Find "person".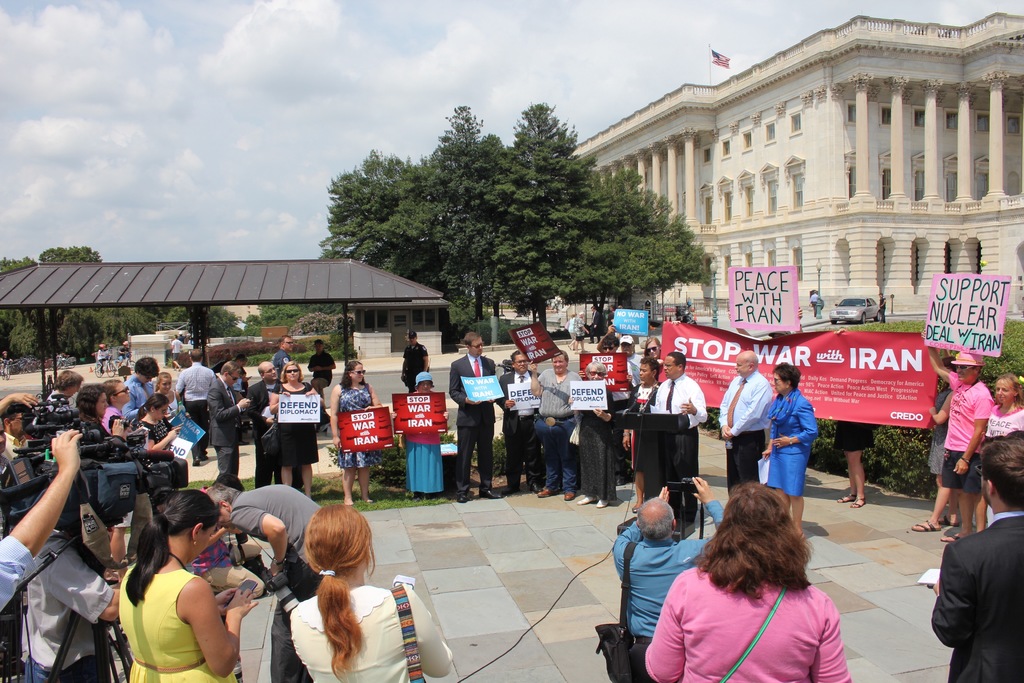
BBox(0, 394, 41, 460).
